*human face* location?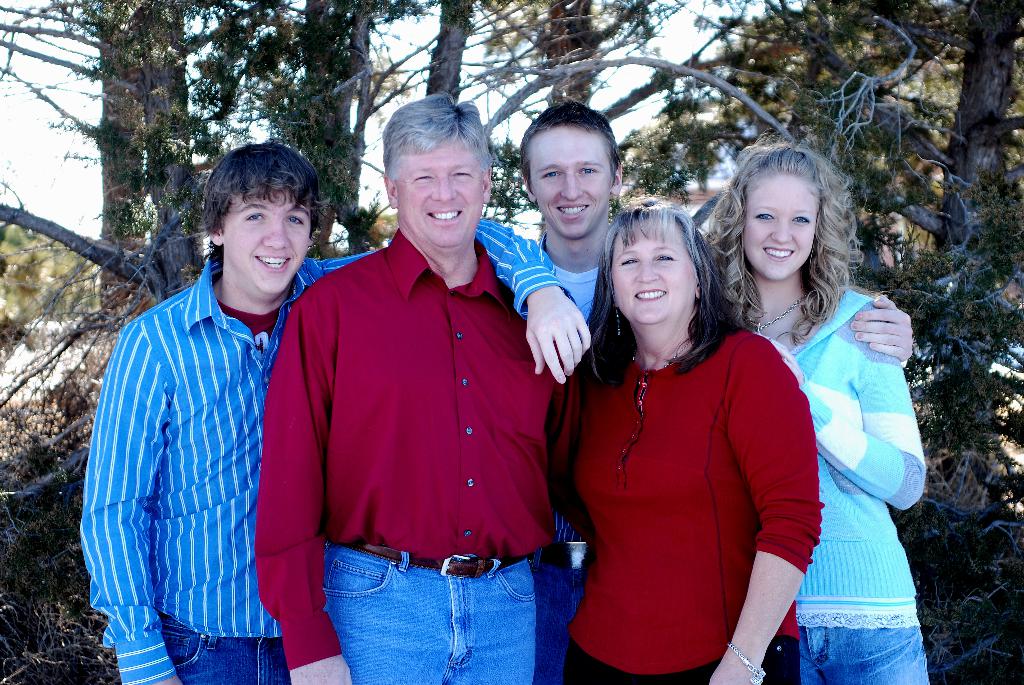
box(742, 166, 818, 281)
